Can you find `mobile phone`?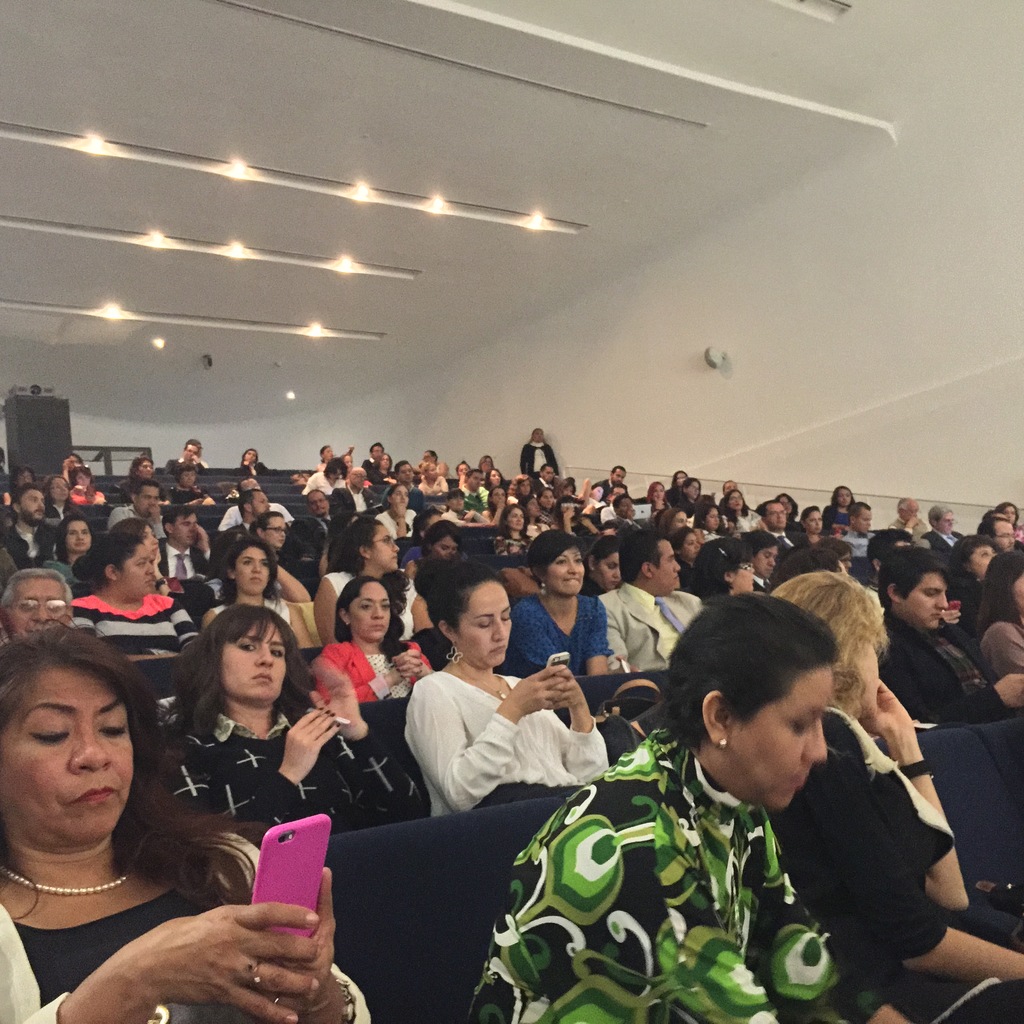
Yes, bounding box: bbox=[543, 652, 573, 669].
